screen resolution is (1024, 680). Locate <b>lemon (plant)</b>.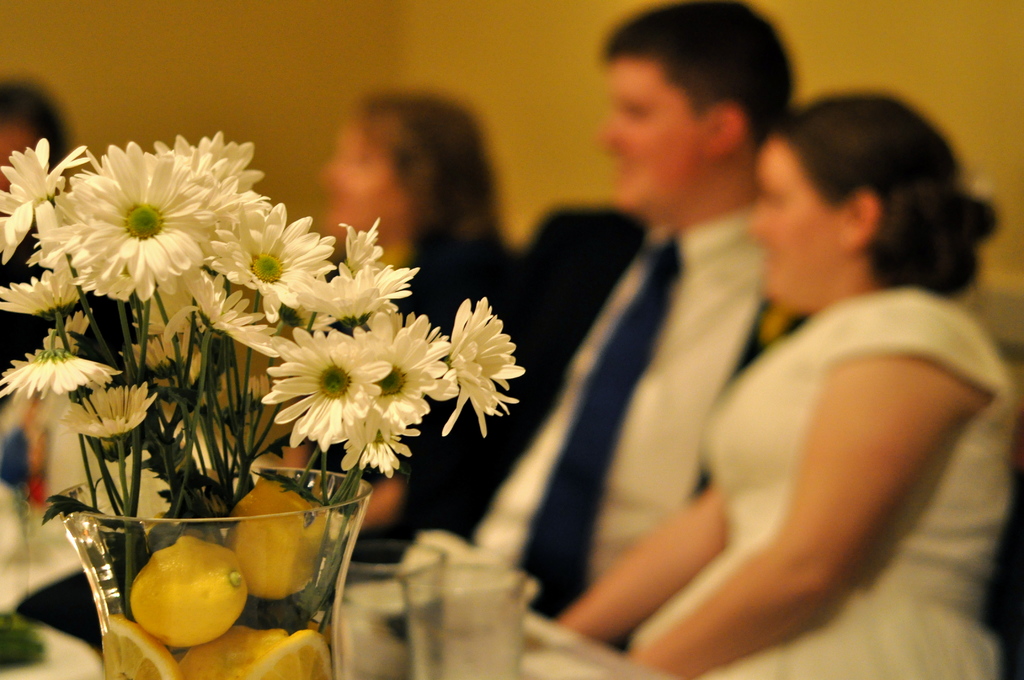
<bbox>129, 534, 248, 645</bbox>.
